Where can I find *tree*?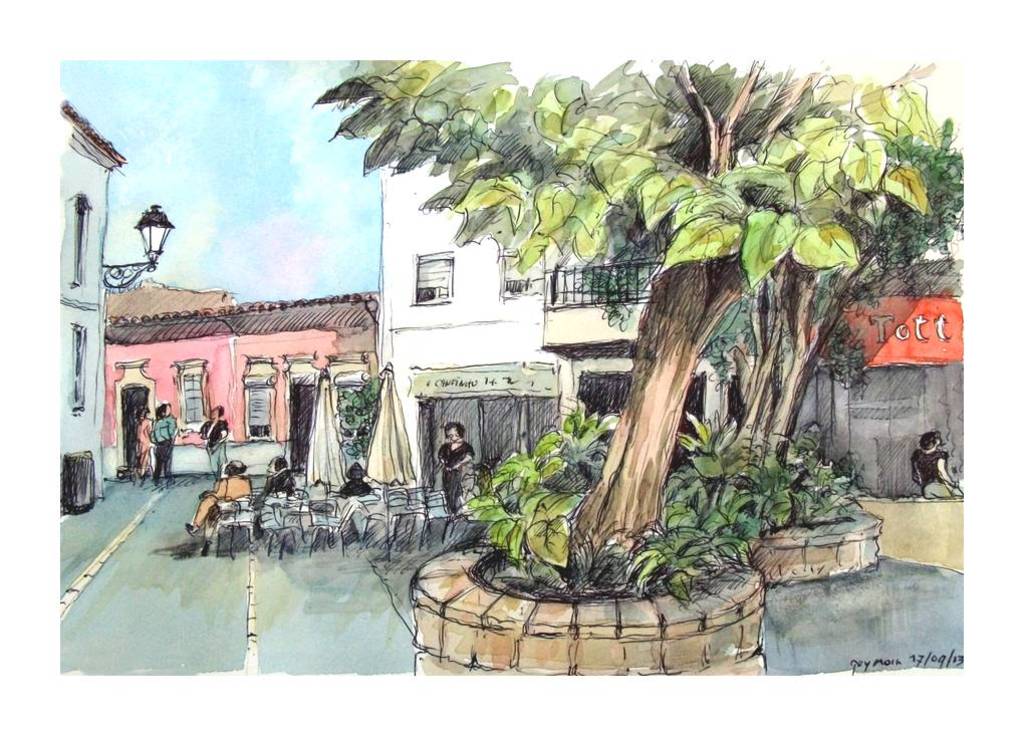
You can find it at (314,59,951,569).
